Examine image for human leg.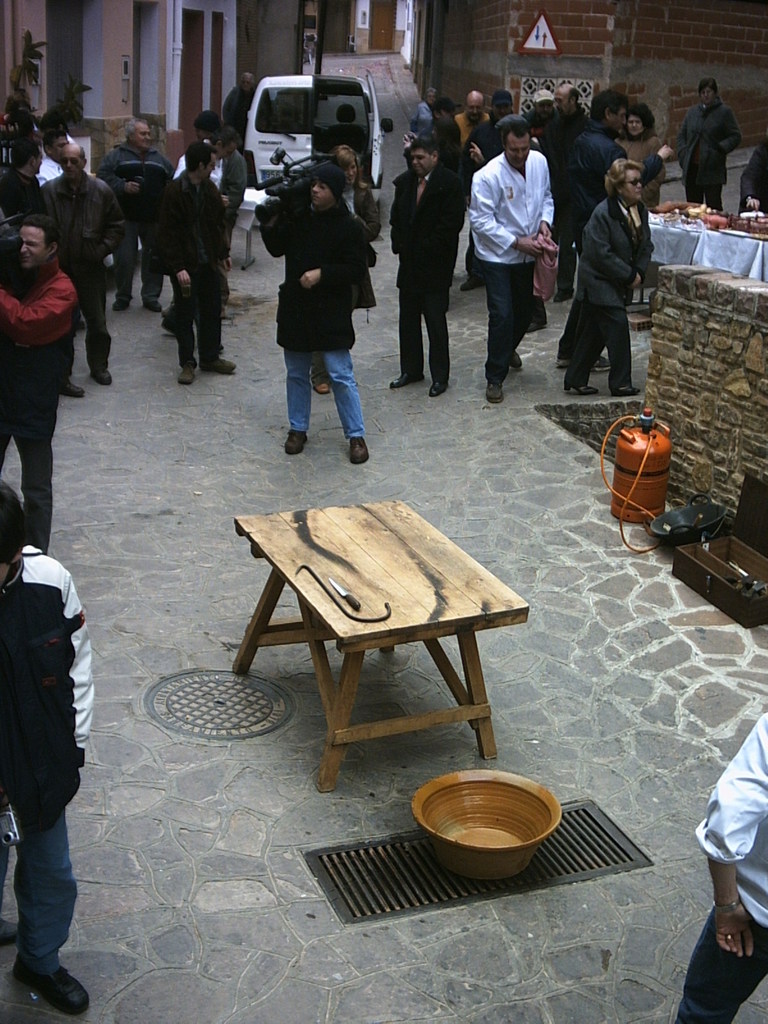
Examination result: select_region(674, 903, 767, 1023).
